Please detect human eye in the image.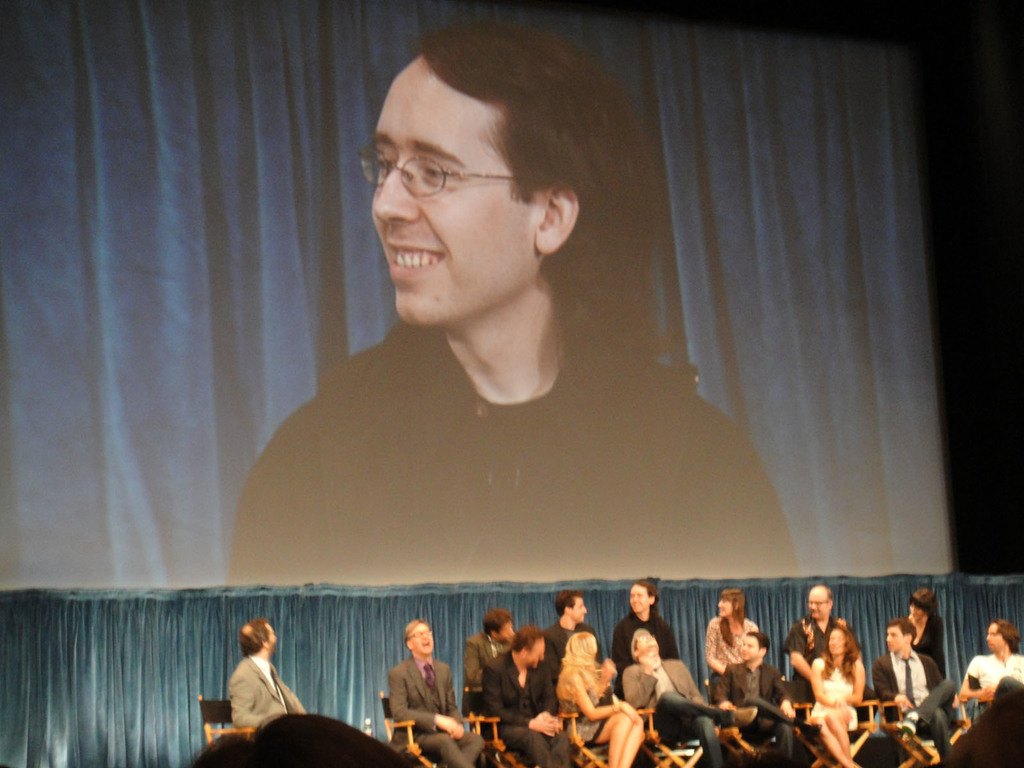
413, 157, 469, 186.
